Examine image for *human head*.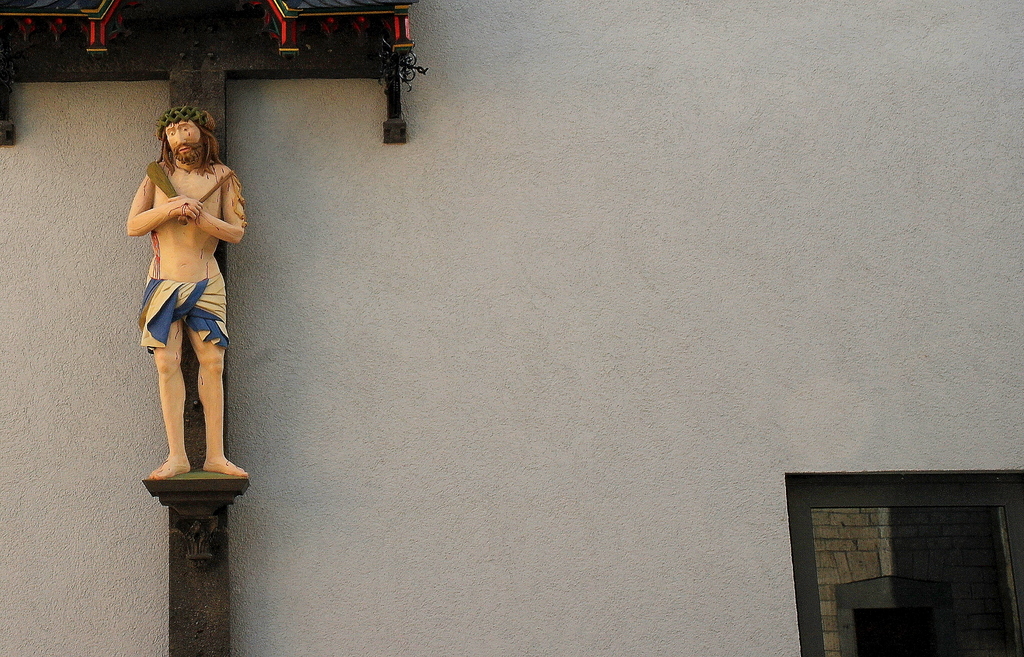
Examination result: 163,107,219,175.
